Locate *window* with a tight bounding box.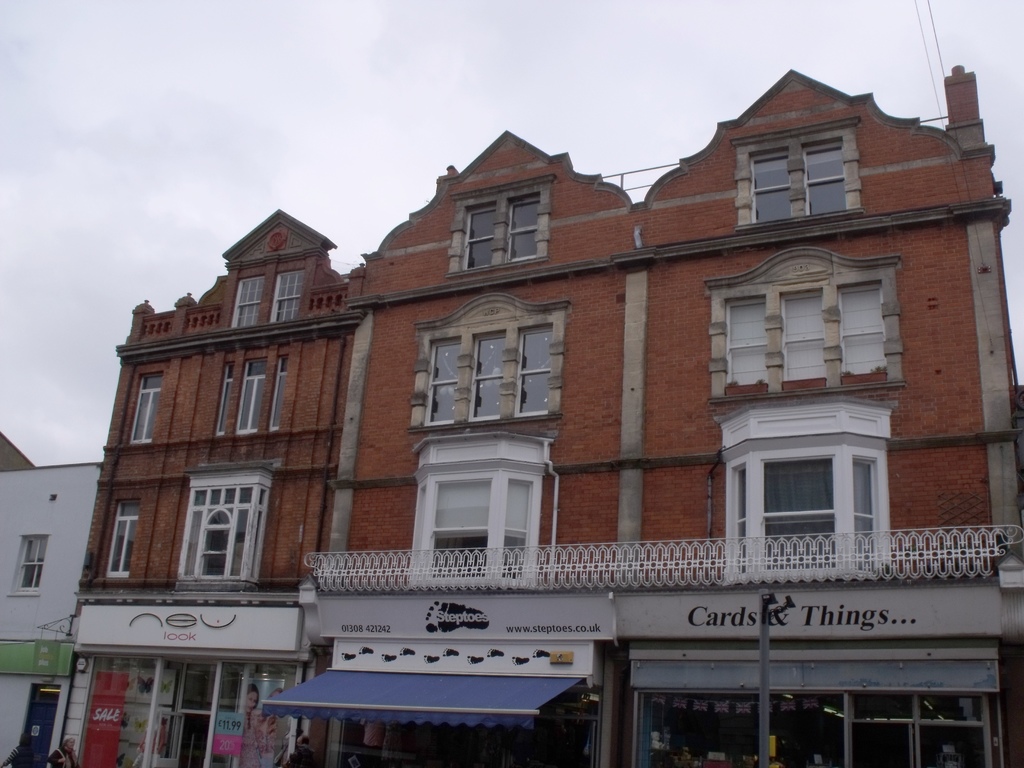
<box>706,253,904,412</box>.
